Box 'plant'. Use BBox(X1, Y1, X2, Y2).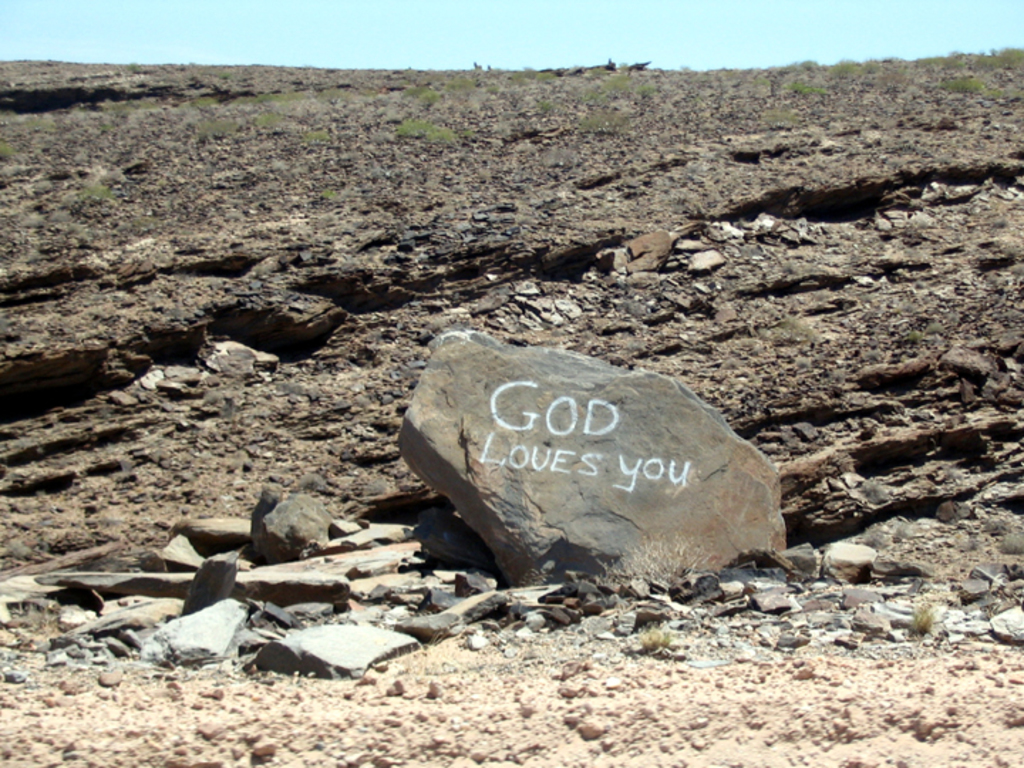
BBox(397, 118, 474, 146).
